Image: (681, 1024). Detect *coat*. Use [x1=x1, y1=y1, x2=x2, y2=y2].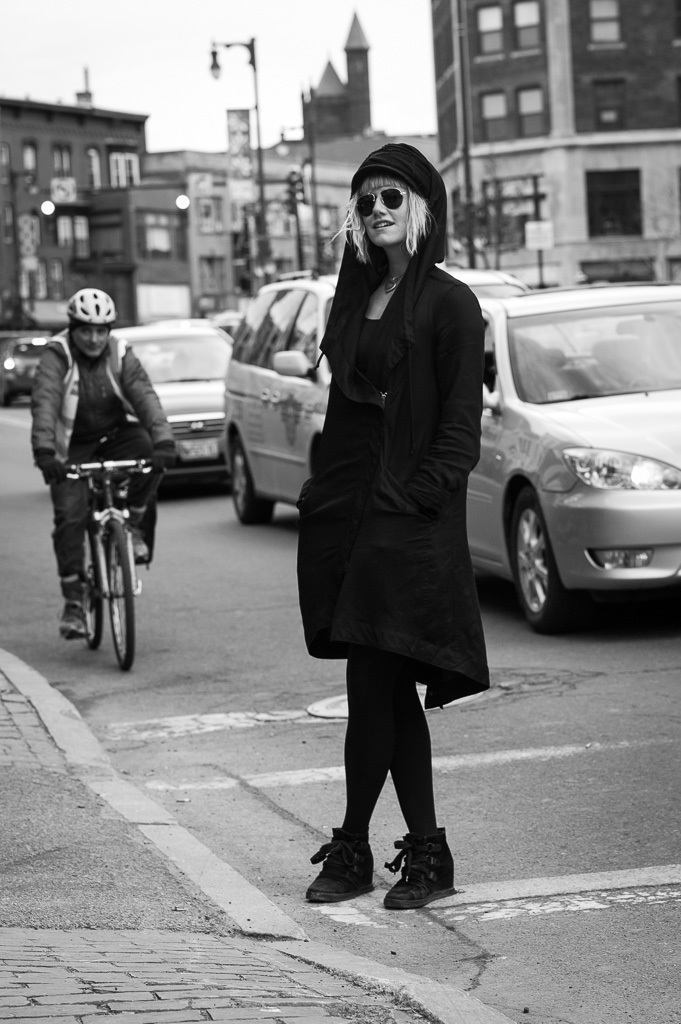
[x1=302, y1=182, x2=501, y2=698].
